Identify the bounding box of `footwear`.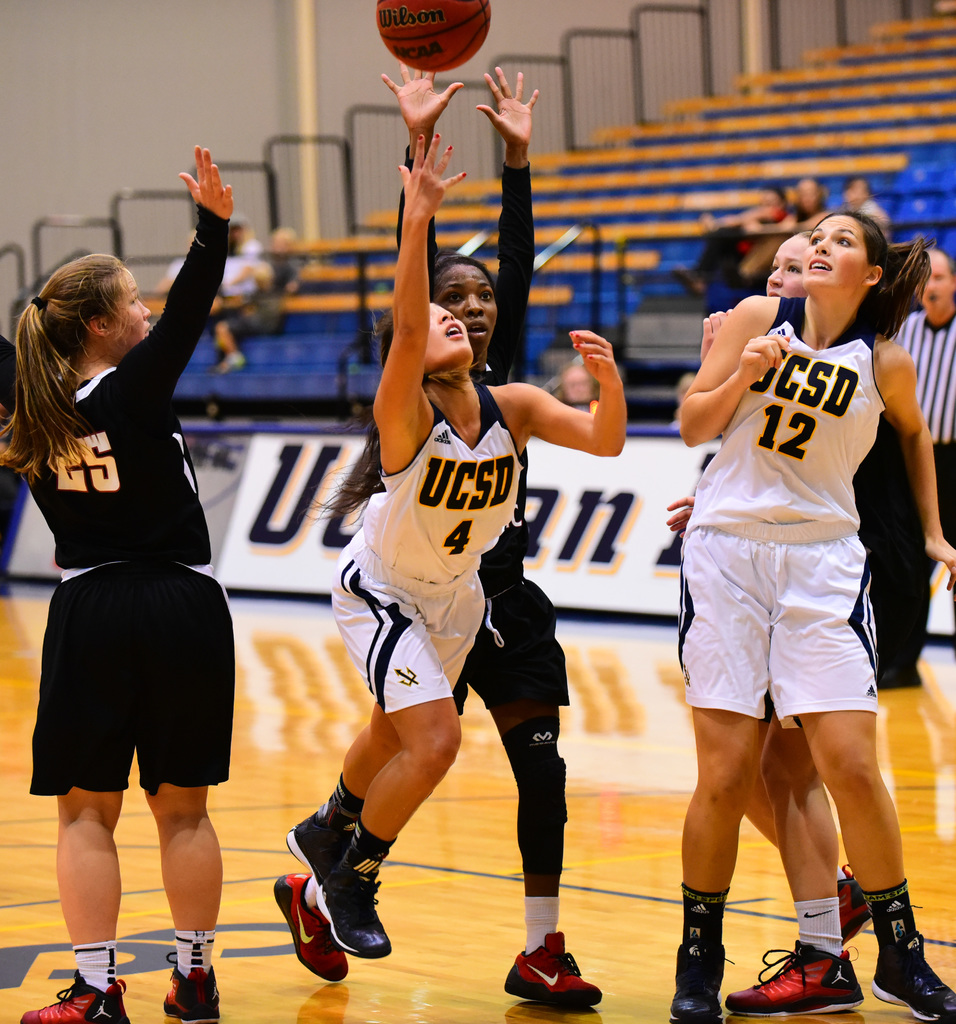
(825, 862, 872, 944).
